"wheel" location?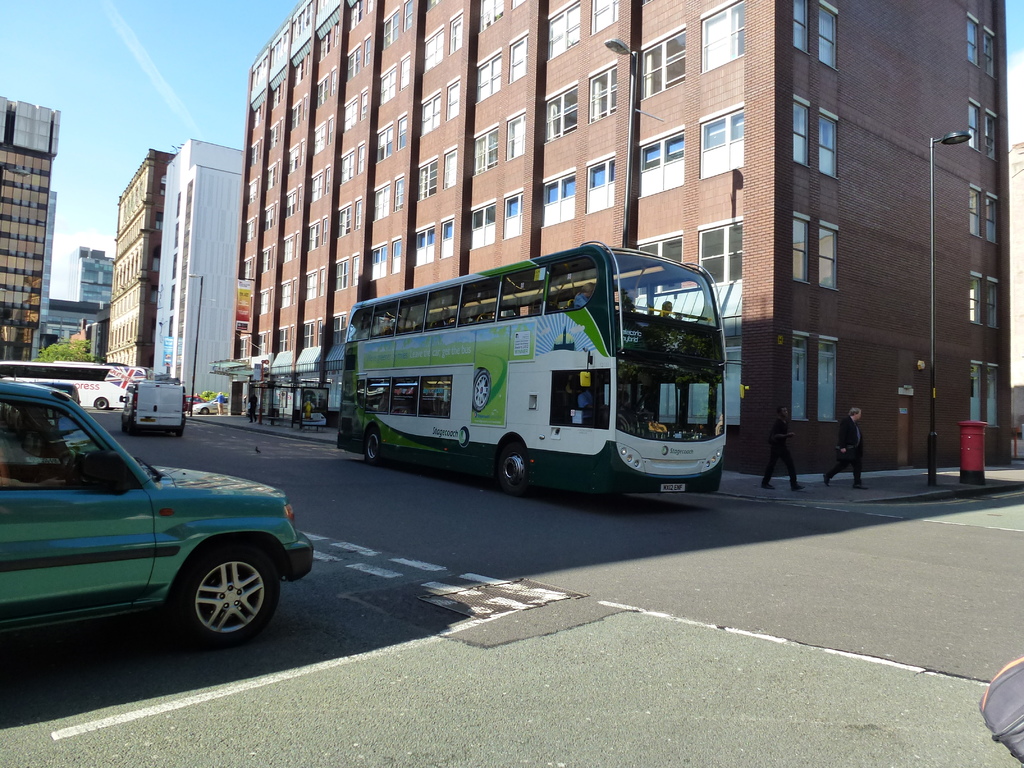
<bbox>176, 423, 188, 435</bbox>
